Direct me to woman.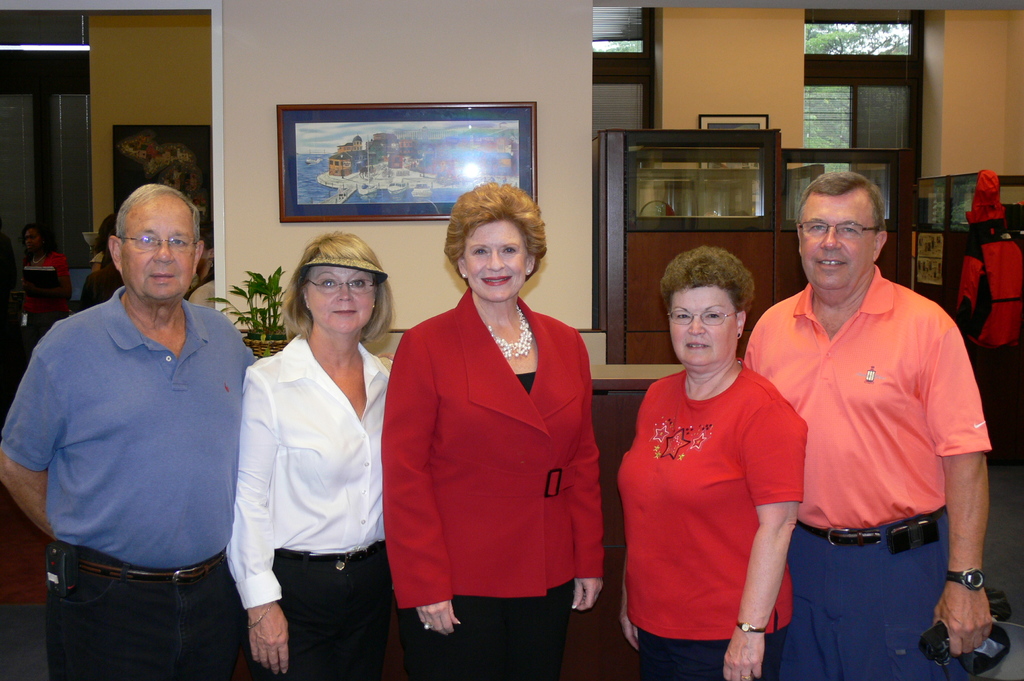
Direction: 226, 229, 394, 680.
